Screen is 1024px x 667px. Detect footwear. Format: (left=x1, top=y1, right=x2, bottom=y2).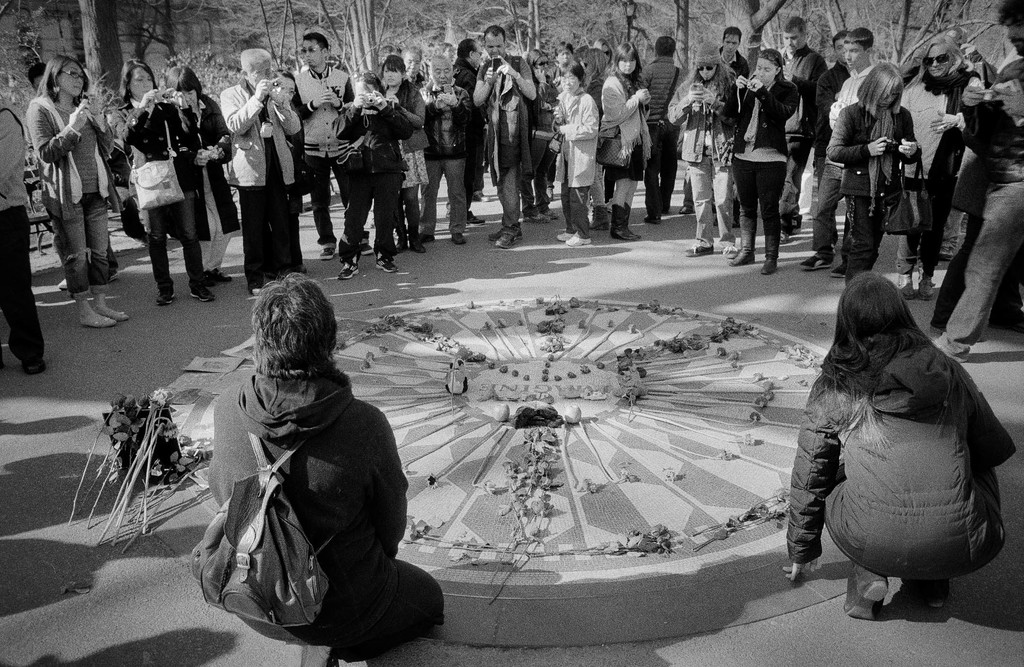
(left=322, top=235, right=337, bottom=259).
